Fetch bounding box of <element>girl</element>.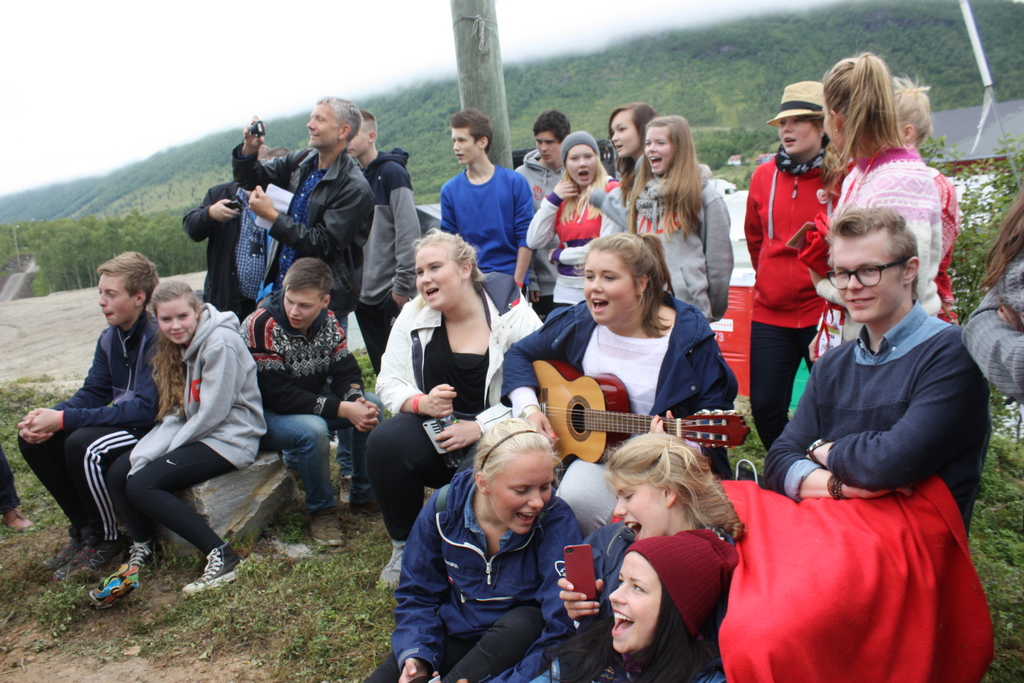
Bbox: x1=554 y1=525 x2=738 y2=682.
